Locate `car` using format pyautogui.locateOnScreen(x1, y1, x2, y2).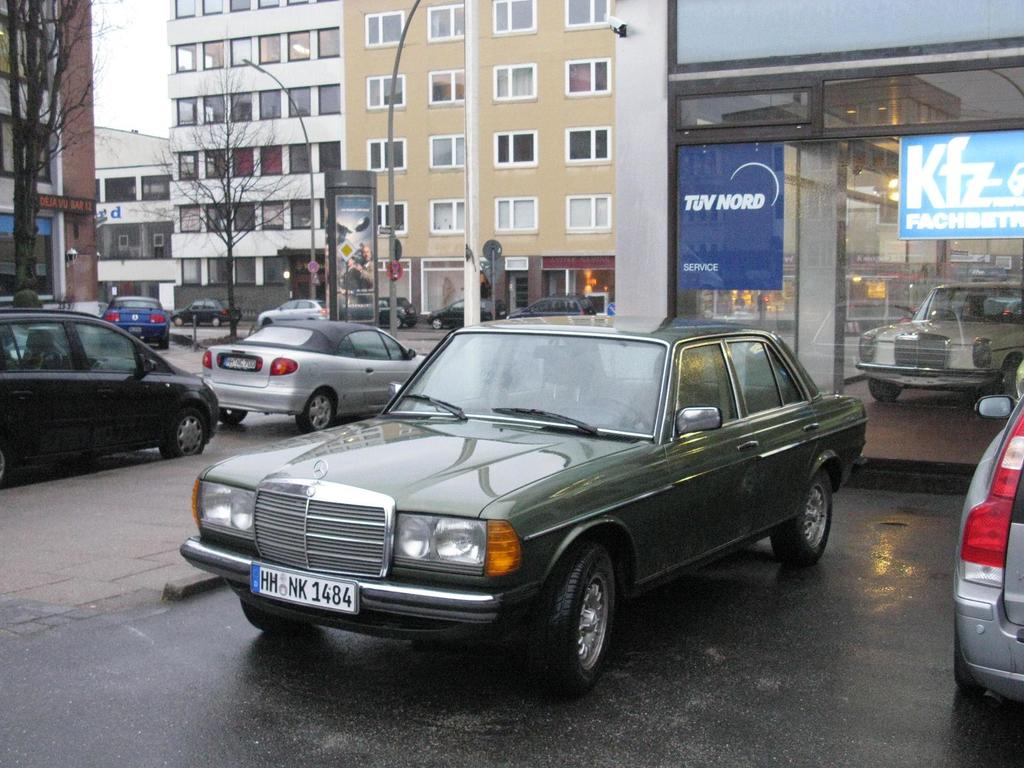
pyautogui.locateOnScreen(857, 279, 1022, 401).
